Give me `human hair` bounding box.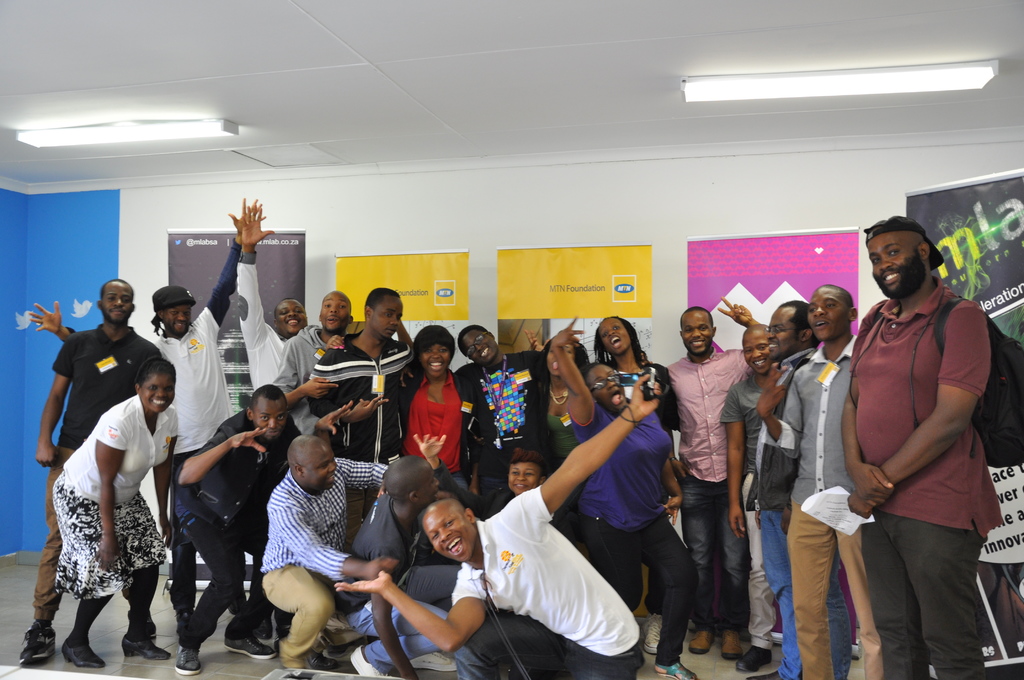
456/323/495/360.
